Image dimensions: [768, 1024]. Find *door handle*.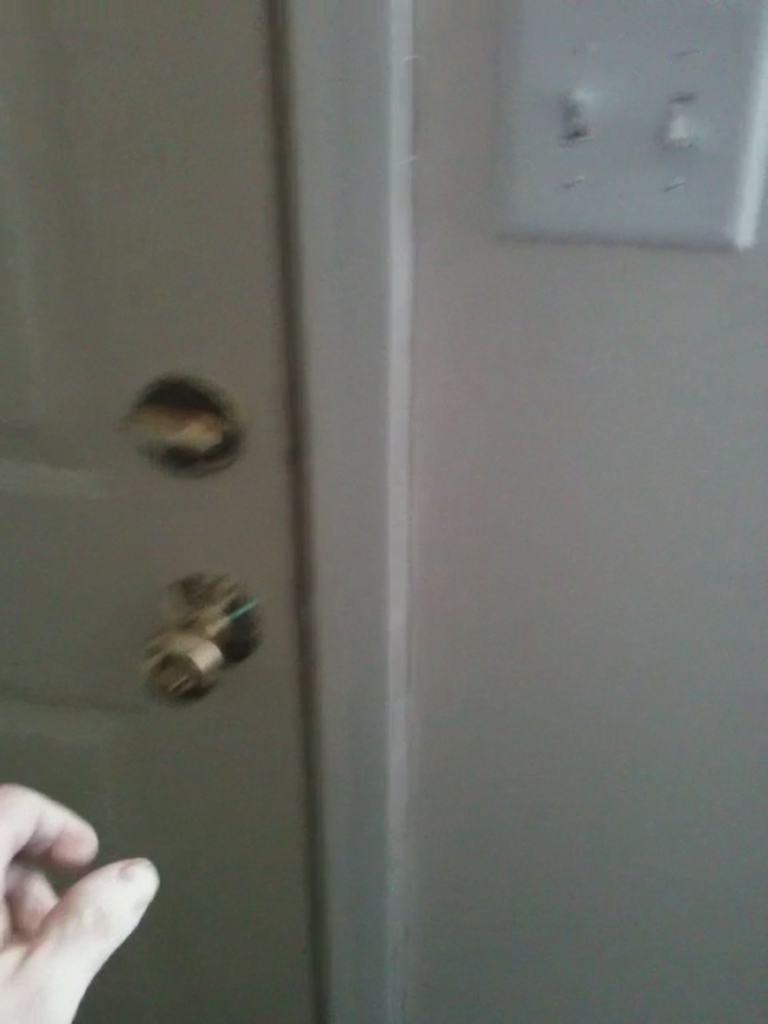
{"x1": 133, "y1": 573, "x2": 269, "y2": 701}.
